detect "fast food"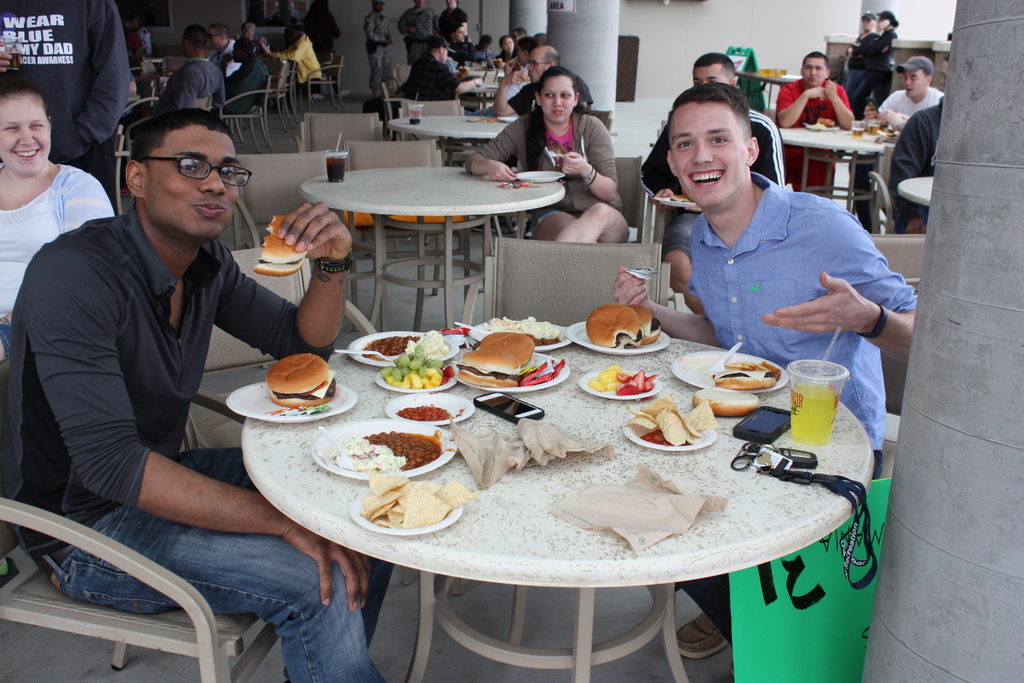
select_region(403, 403, 450, 425)
